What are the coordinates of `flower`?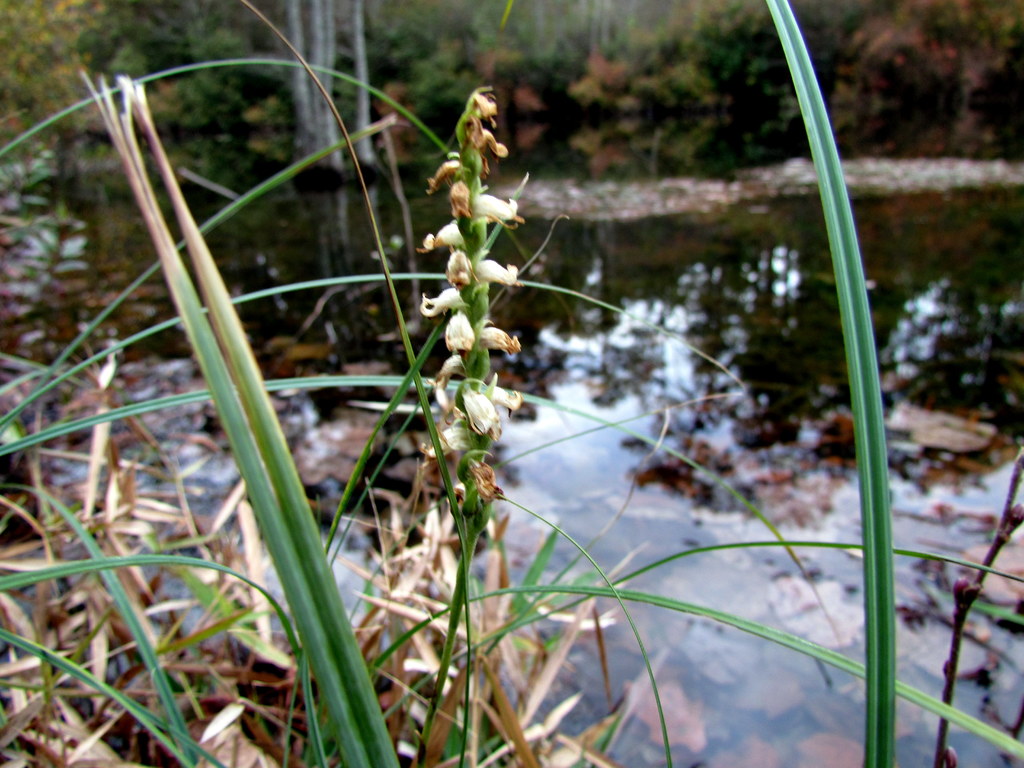
403/74/534/471.
